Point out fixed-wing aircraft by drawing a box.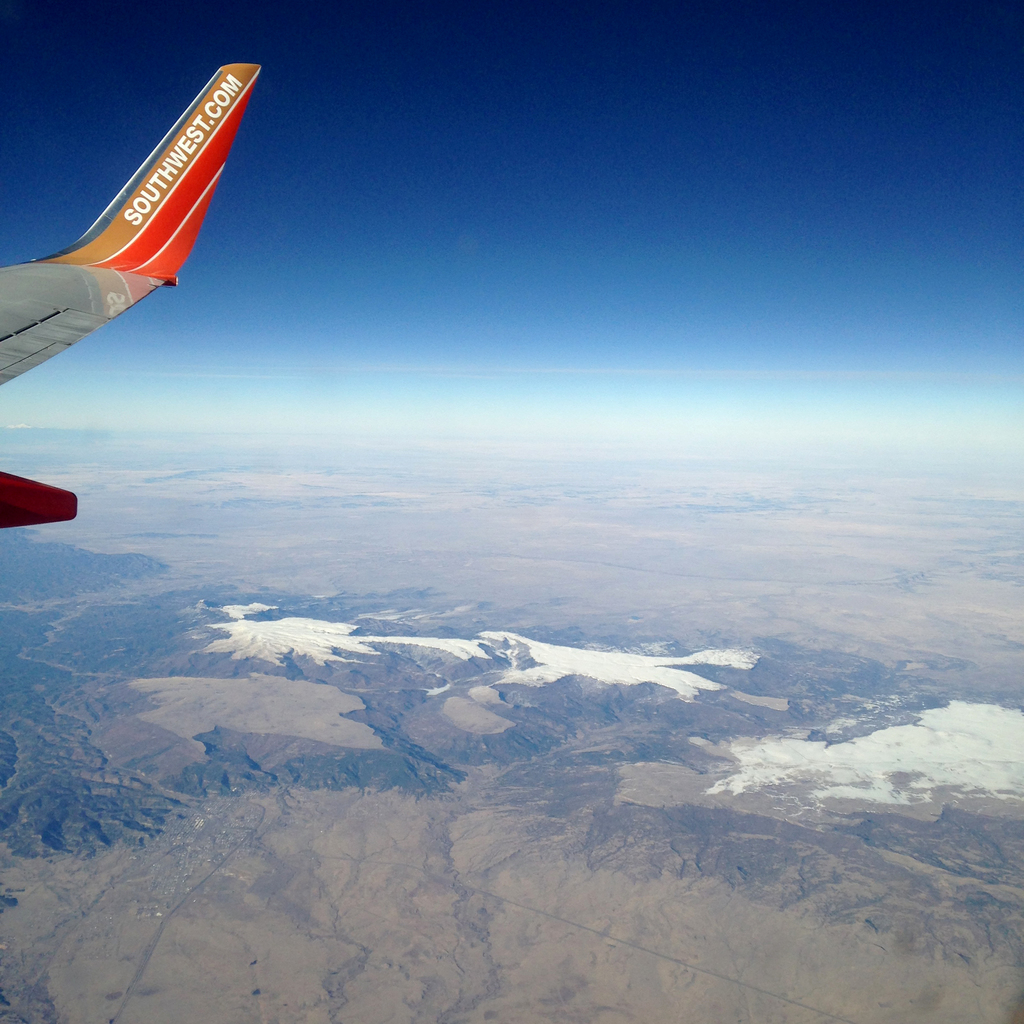
l=1, t=61, r=260, b=529.
